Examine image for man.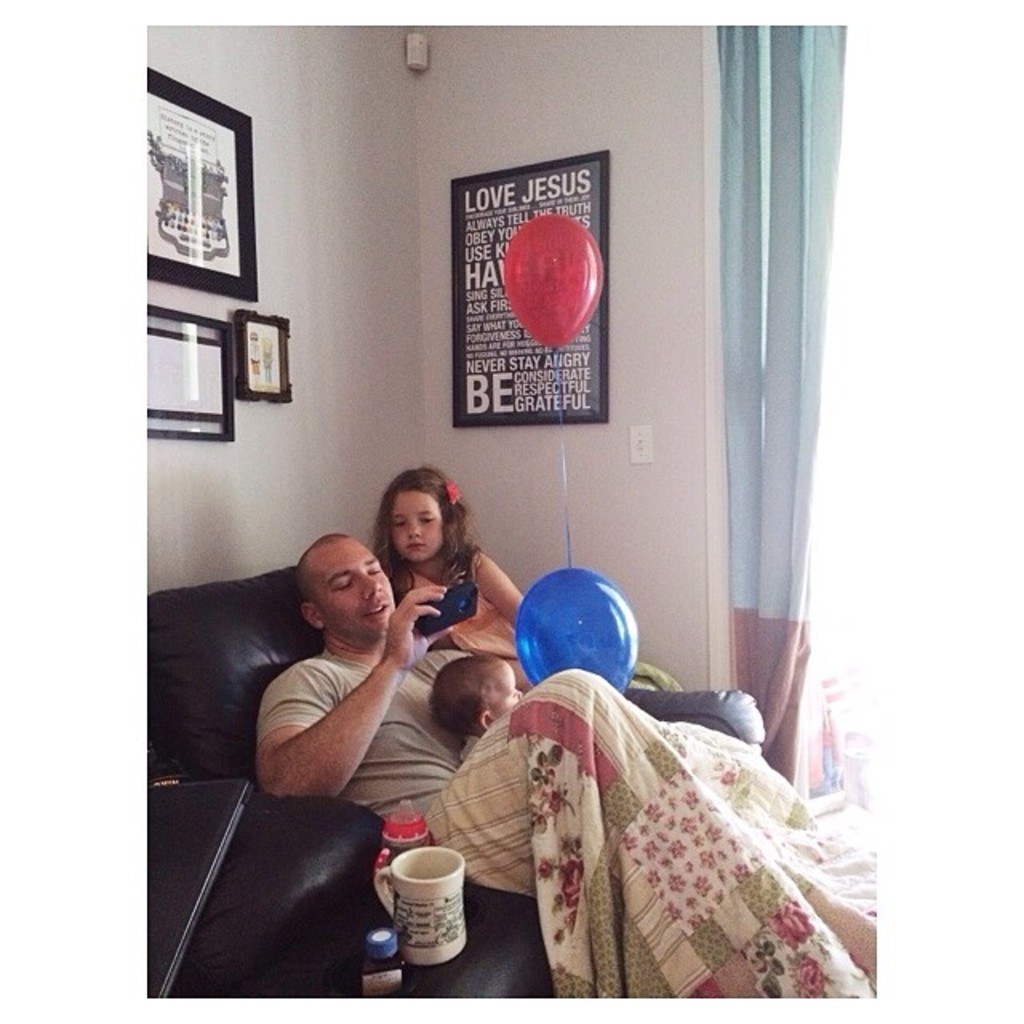
Examination result: 224:470:570:944.
